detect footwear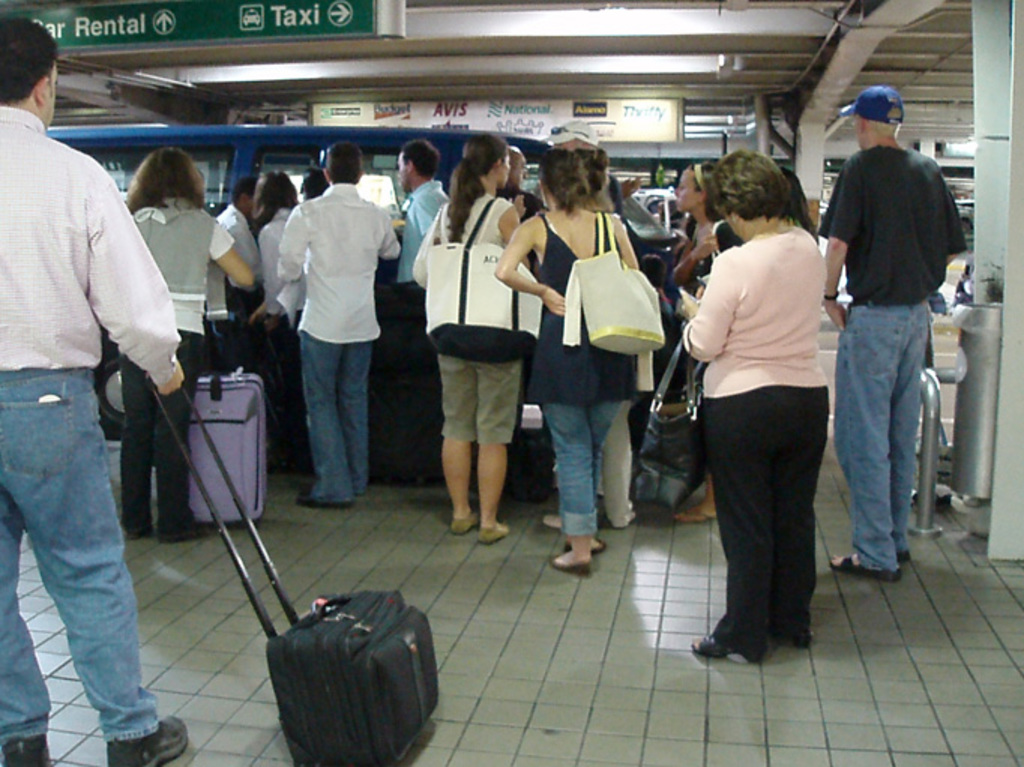
Rect(764, 630, 812, 648)
